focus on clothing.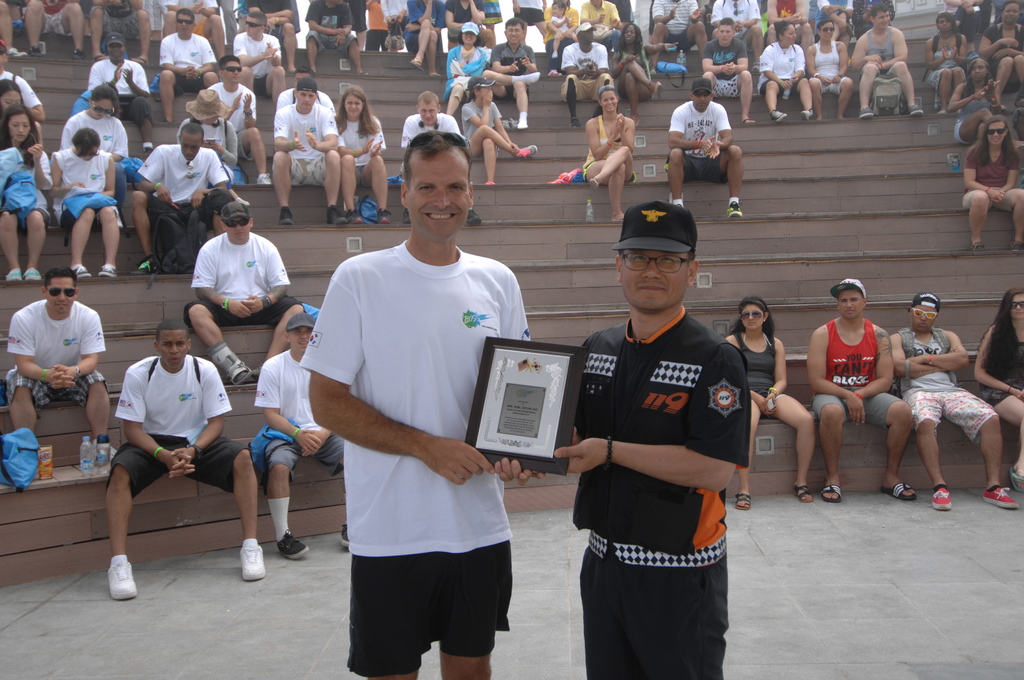
Focused at 981 17 1023 90.
